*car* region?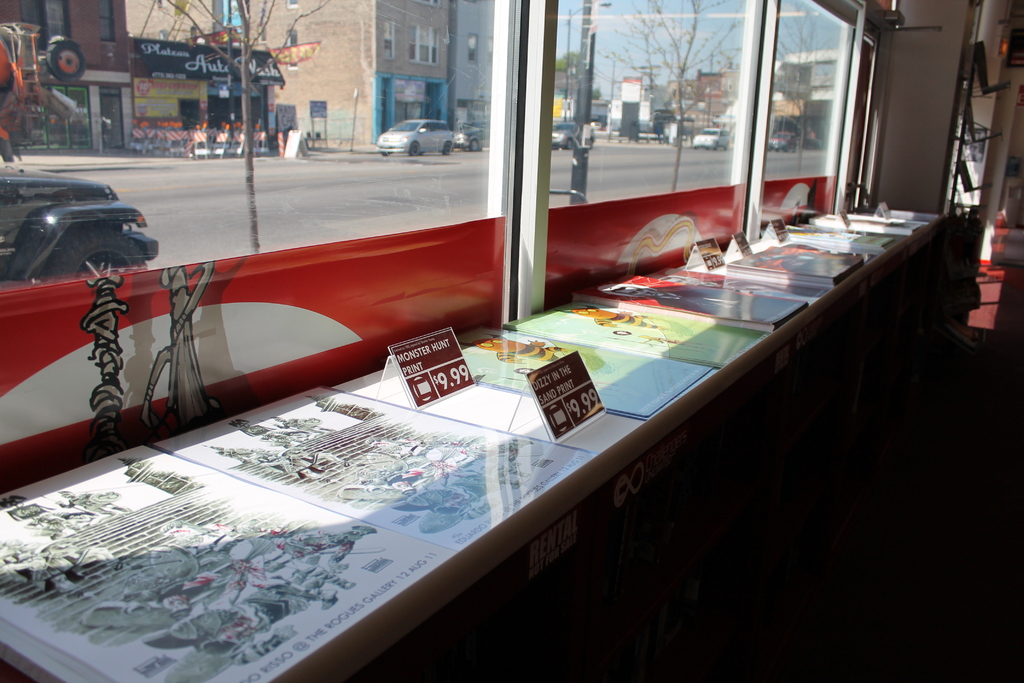
Rect(692, 122, 733, 151)
